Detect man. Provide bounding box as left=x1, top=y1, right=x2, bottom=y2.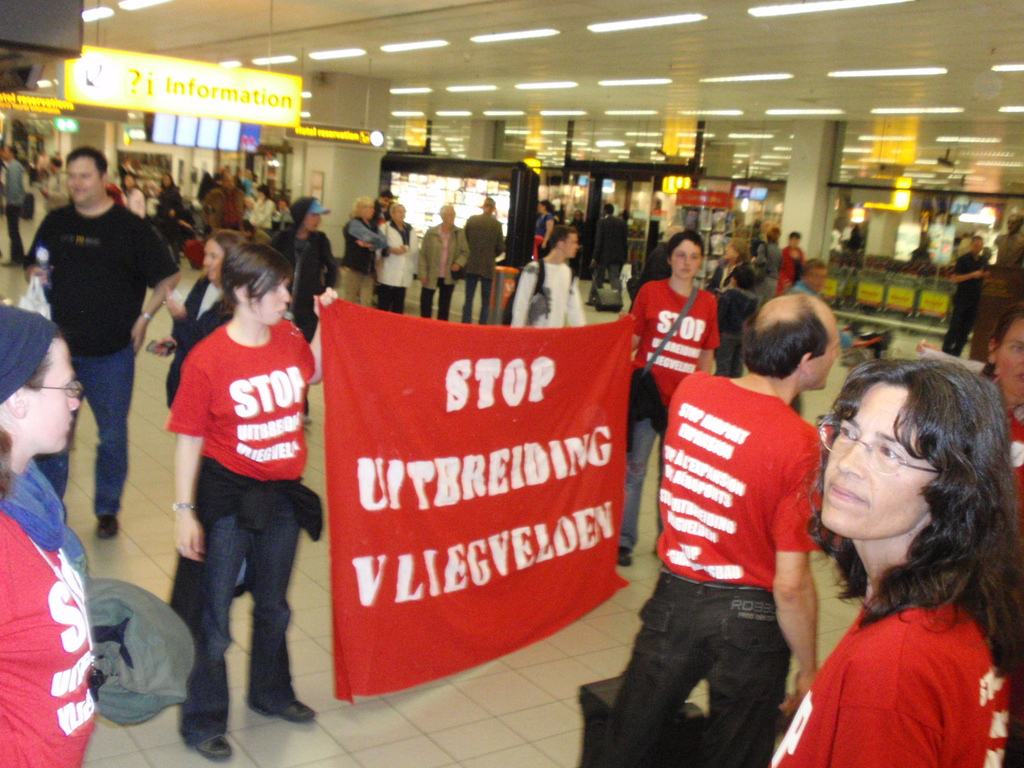
left=22, top=144, right=40, bottom=182.
